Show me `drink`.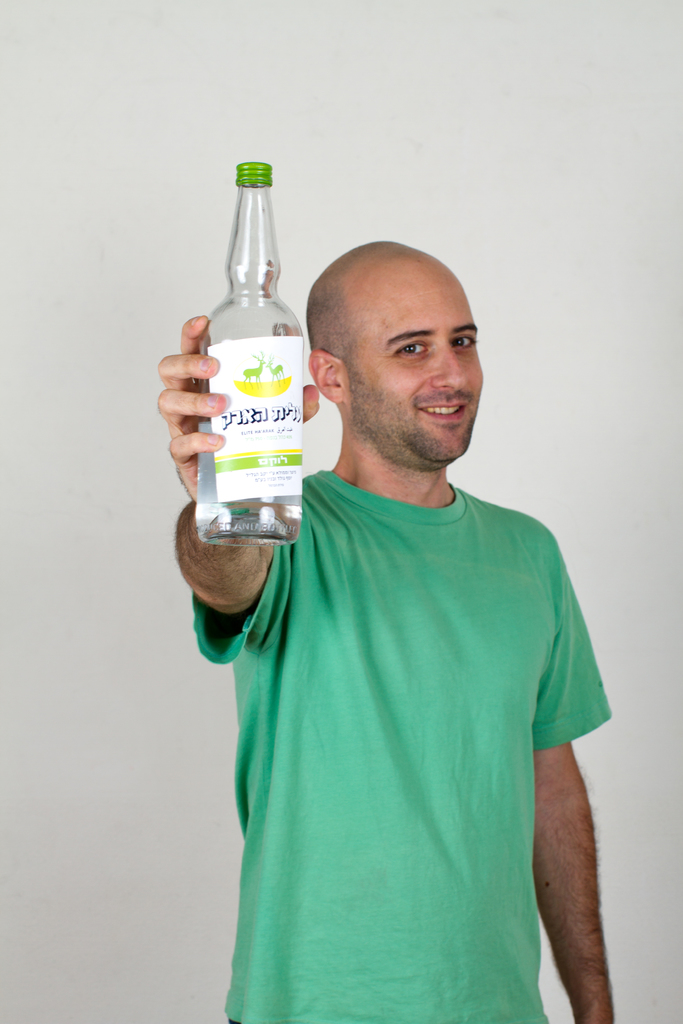
`drink` is here: <bbox>188, 191, 306, 549</bbox>.
